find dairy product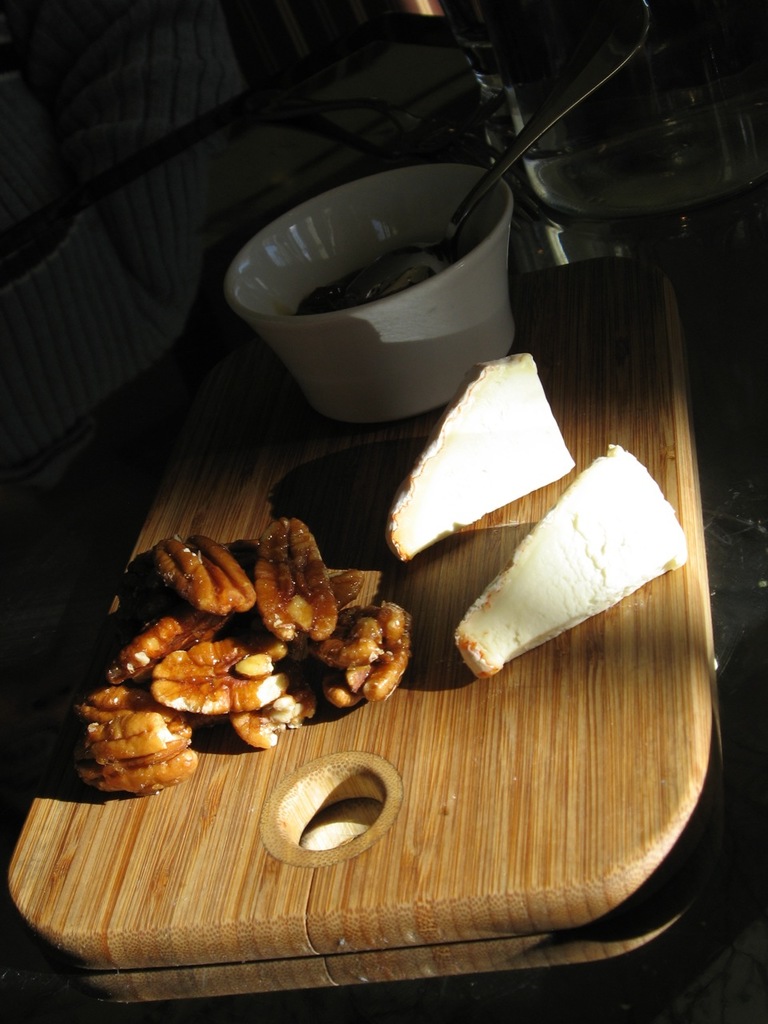
396,348,586,546
